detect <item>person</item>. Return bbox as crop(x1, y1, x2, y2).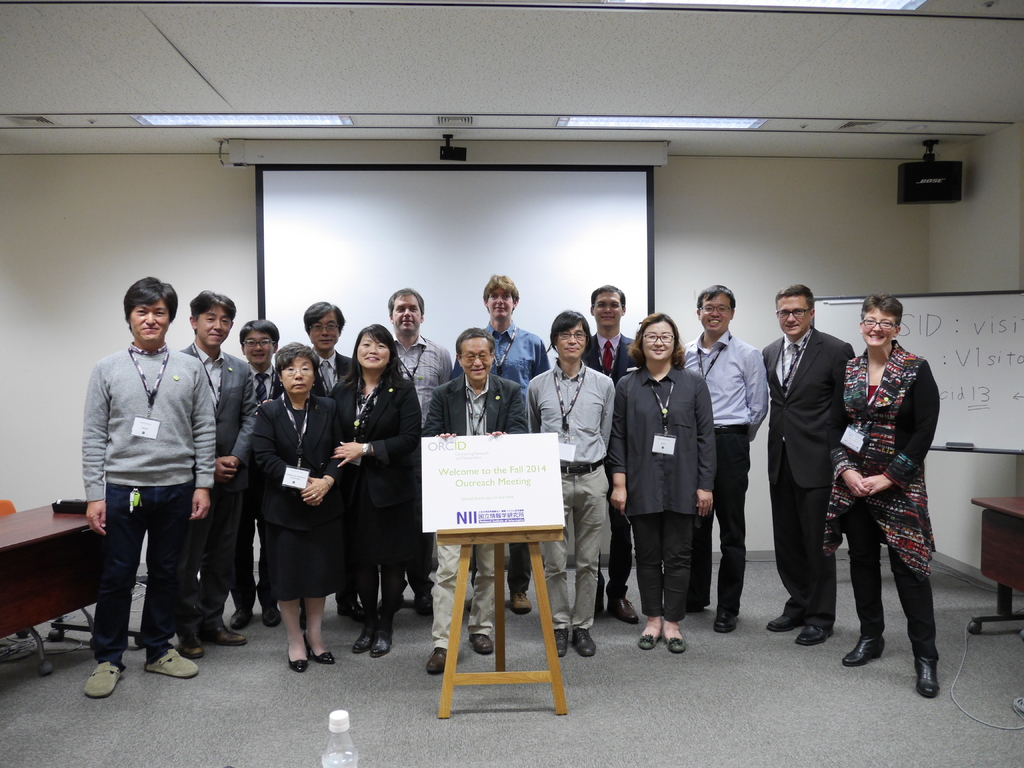
crop(247, 338, 350, 676).
